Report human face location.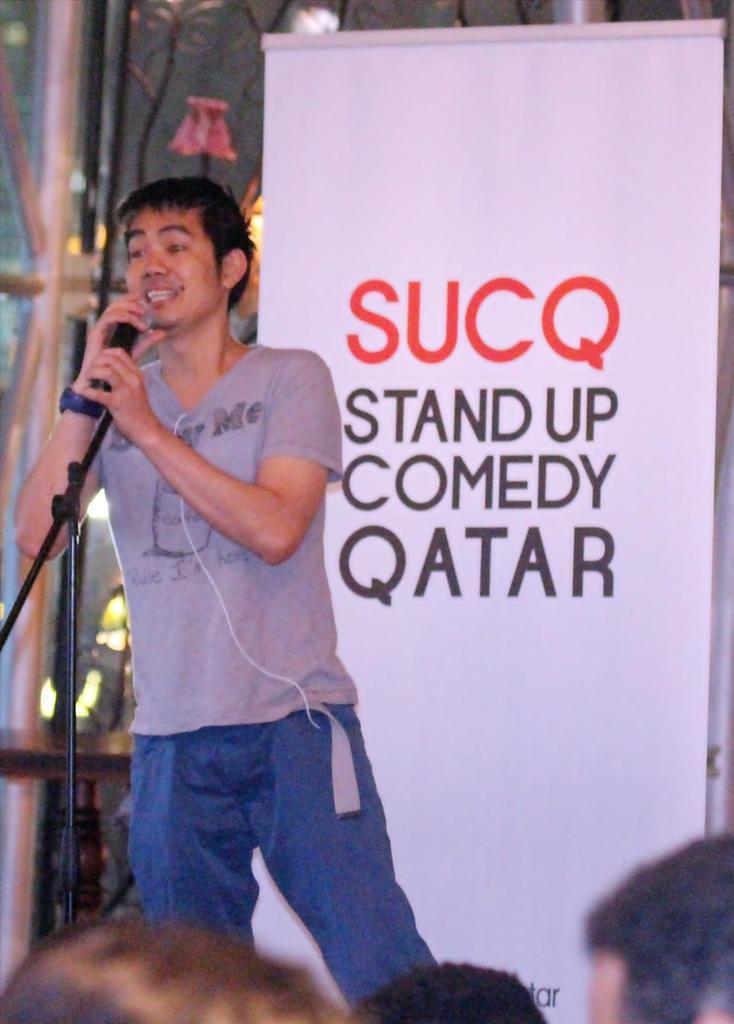
Report: pyautogui.locateOnScreen(124, 211, 226, 323).
